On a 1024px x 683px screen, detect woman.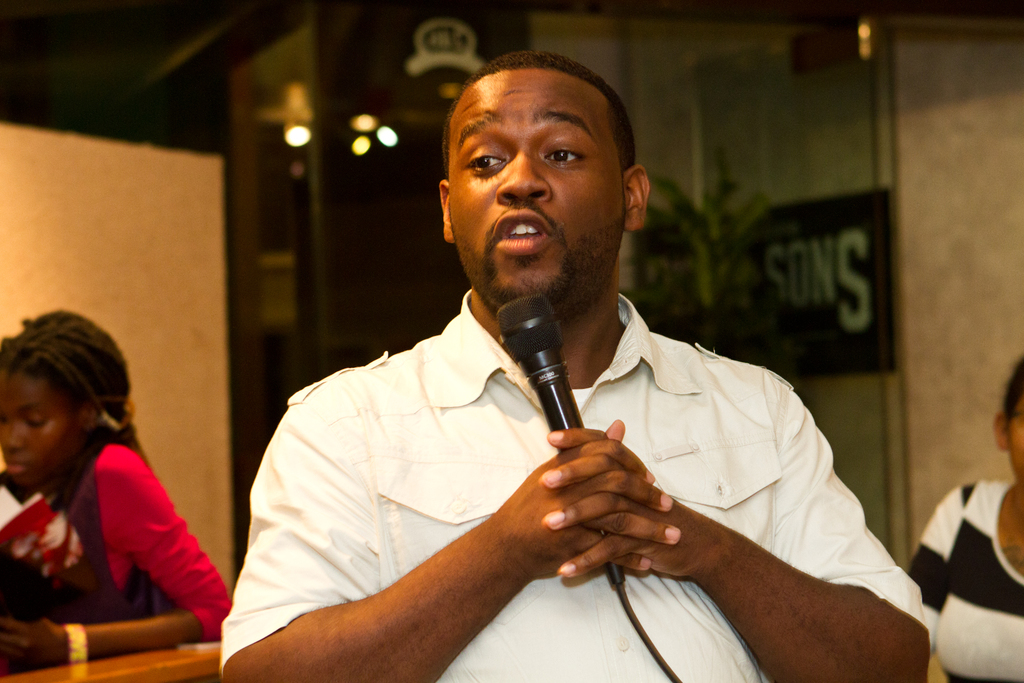
x1=910 y1=353 x2=1023 y2=682.
